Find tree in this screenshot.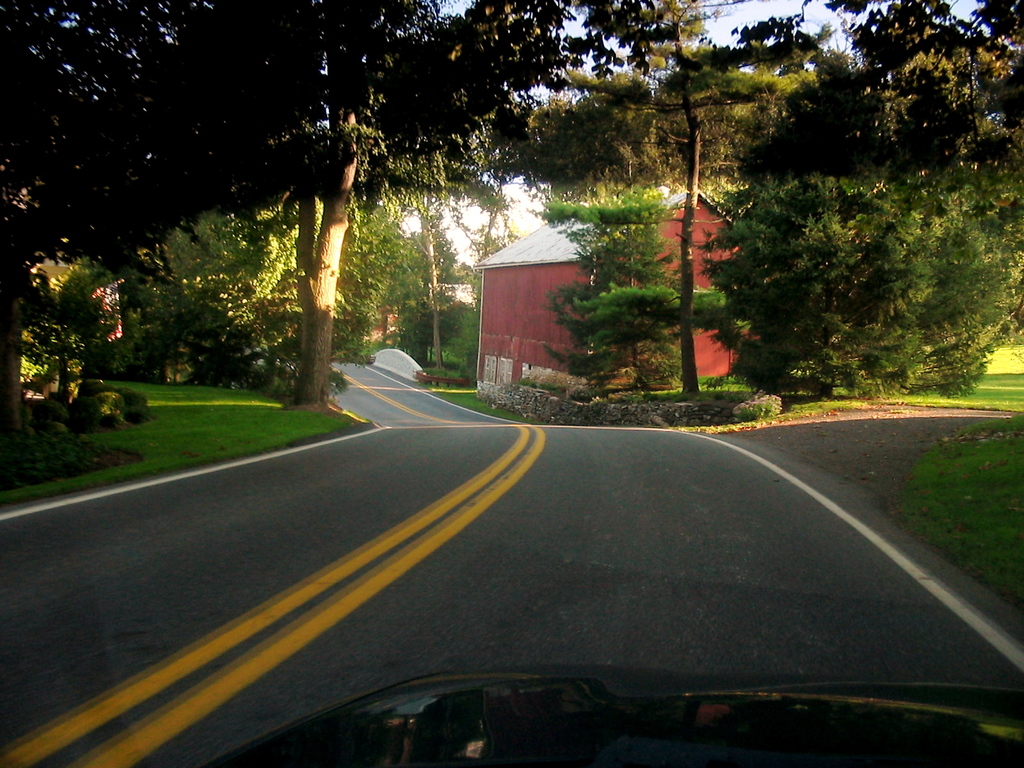
The bounding box for tree is 0 0 245 471.
